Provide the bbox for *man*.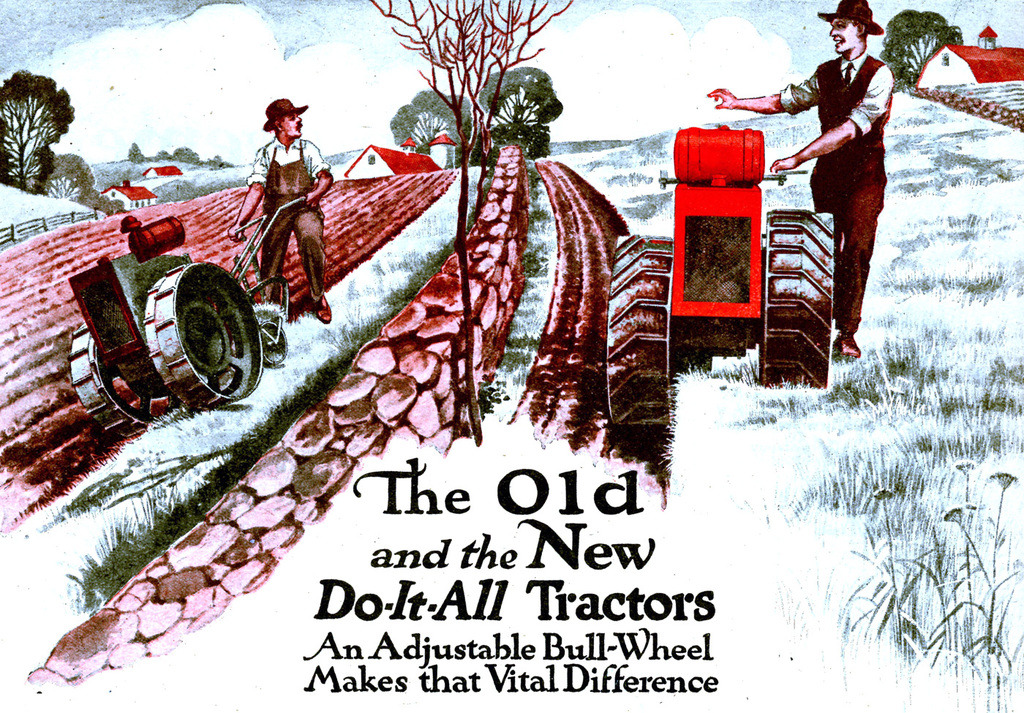
697:0:889:352.
